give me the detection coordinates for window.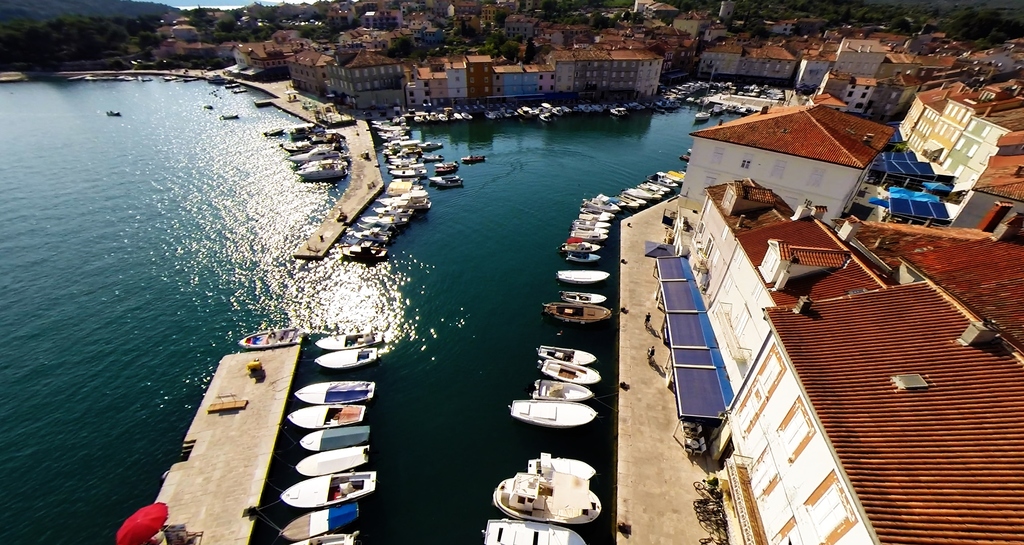
region(916, 141, 922, 153).
